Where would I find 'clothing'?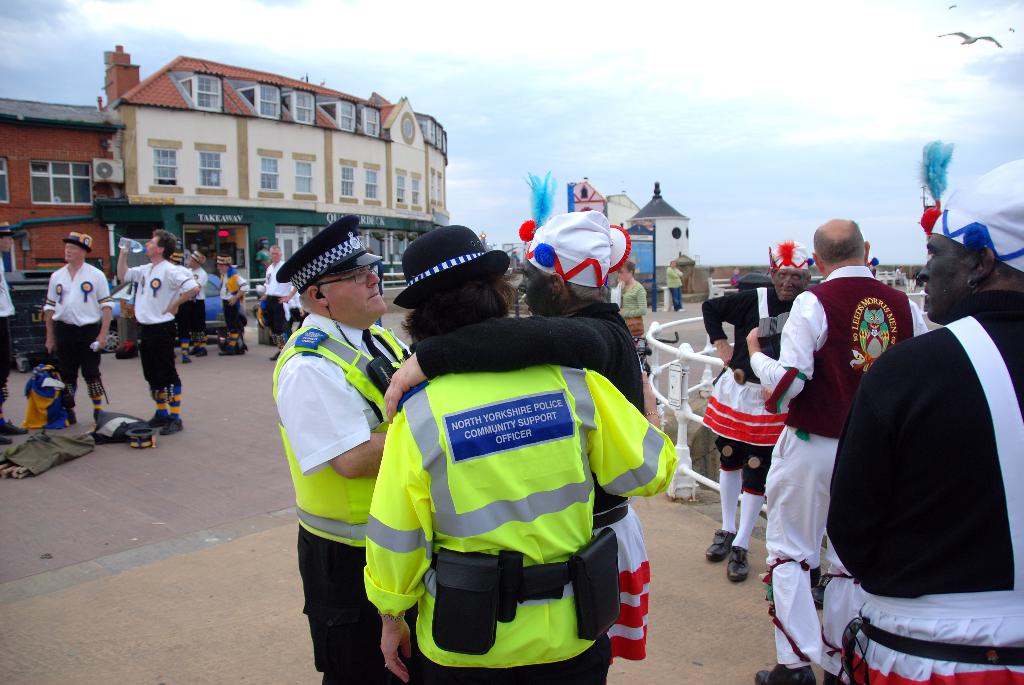
At {"x1": 618, "y1": 279, "x2": 648, "y2": 315}.
